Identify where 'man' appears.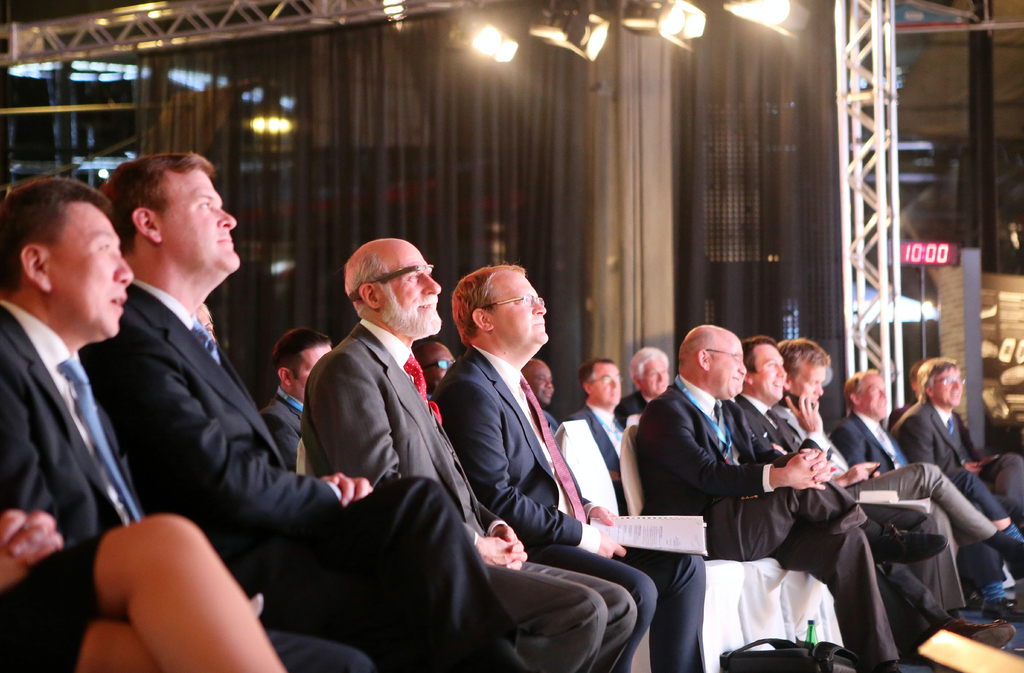
Appears at [622,311,919,672].
